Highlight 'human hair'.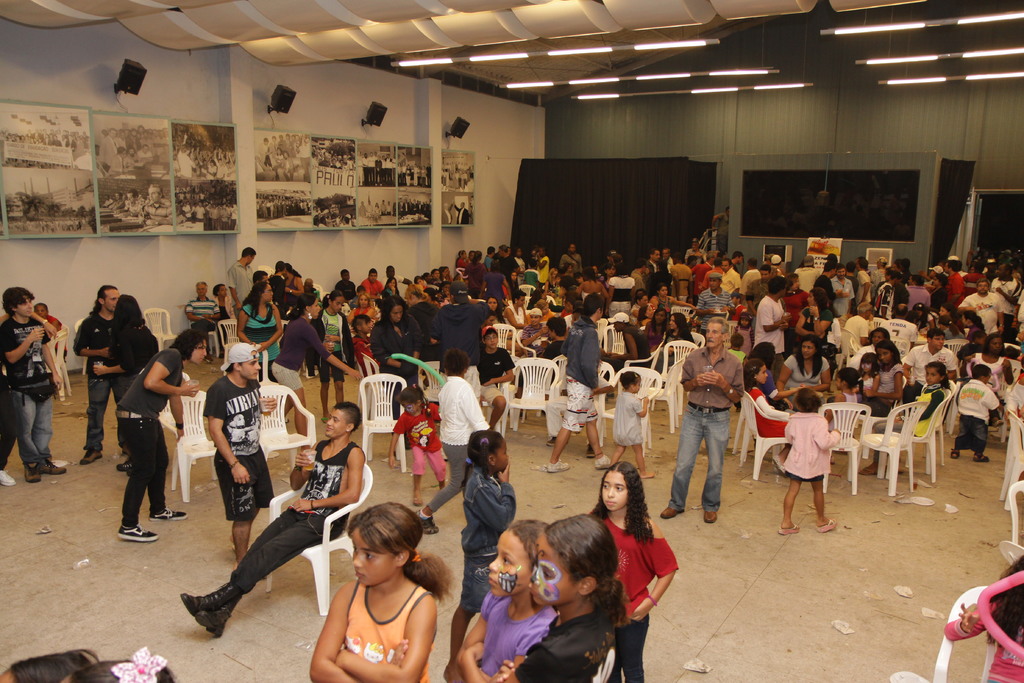
Highlighted region: 285:261:301:280.
